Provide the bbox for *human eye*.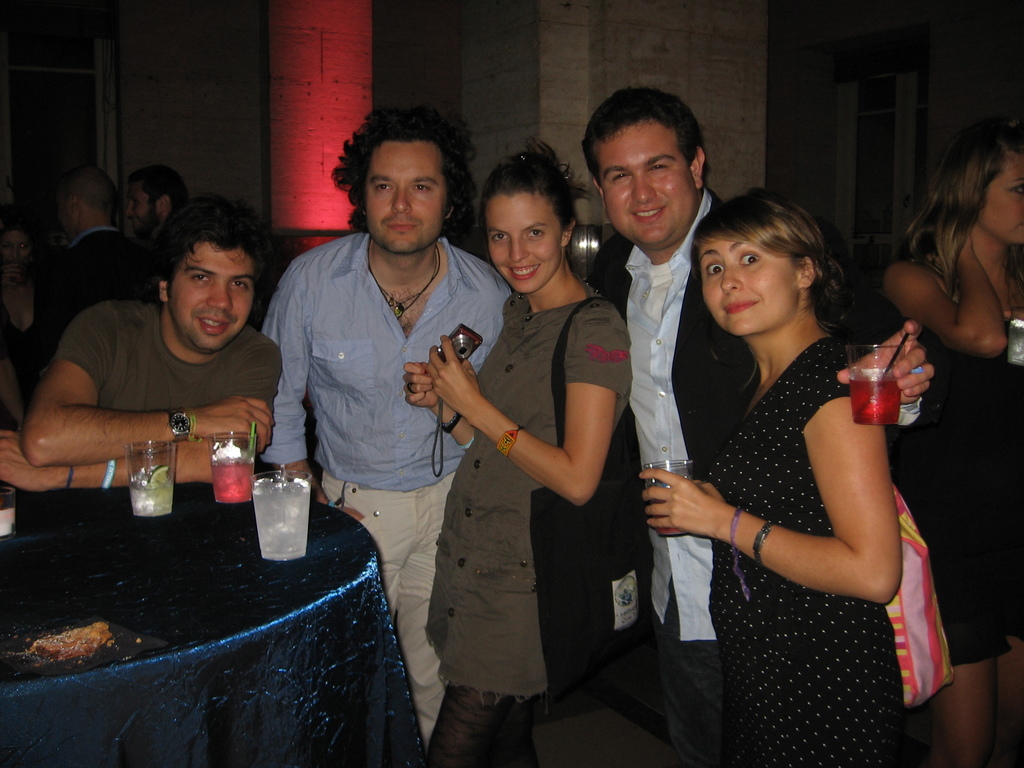
crop(525, 226, 546, 241).
